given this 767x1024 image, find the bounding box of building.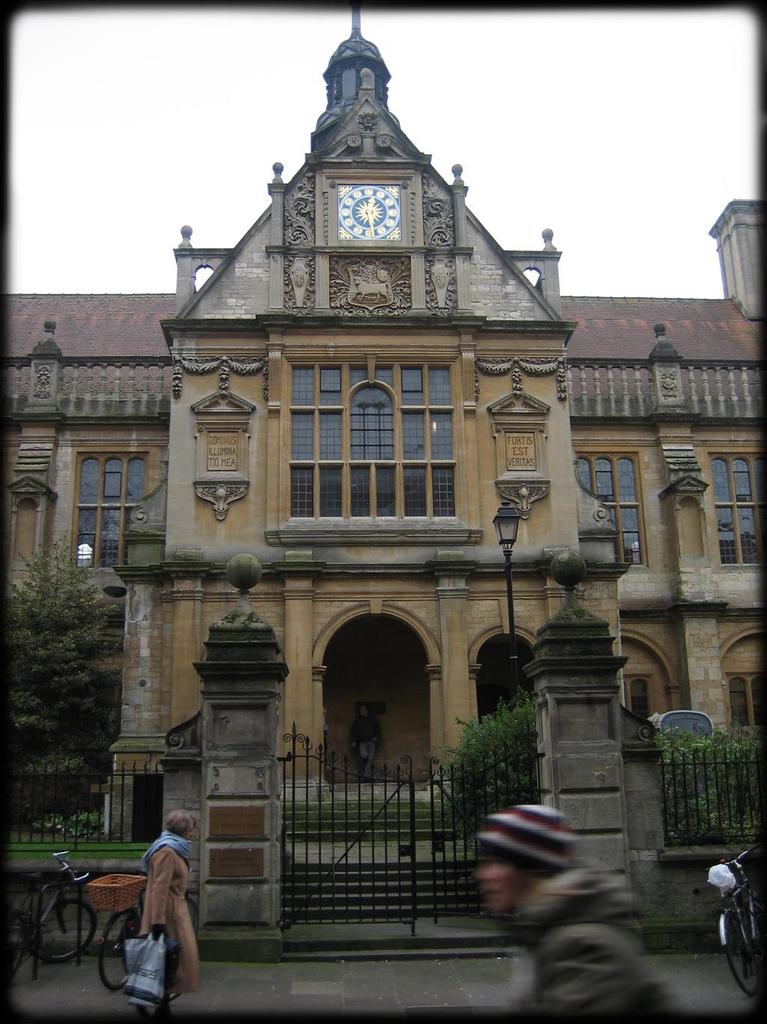
[10,8,757,789].
